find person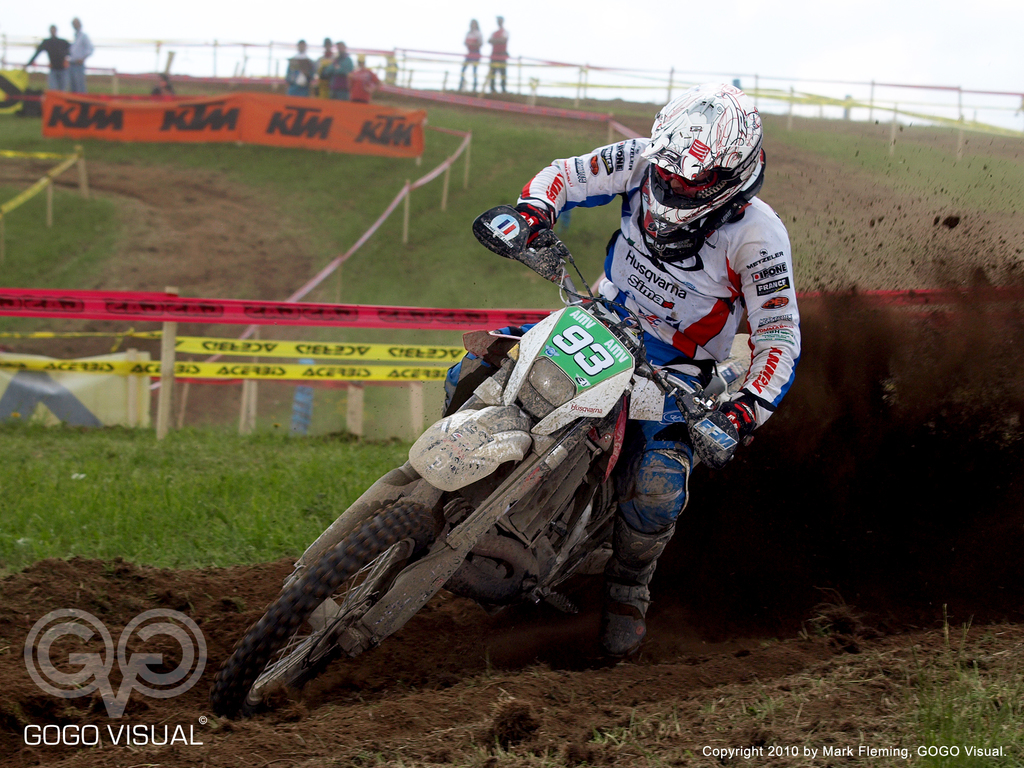
{"x1": 350, "y1": 59, "x2": 383, "y2": 104}
